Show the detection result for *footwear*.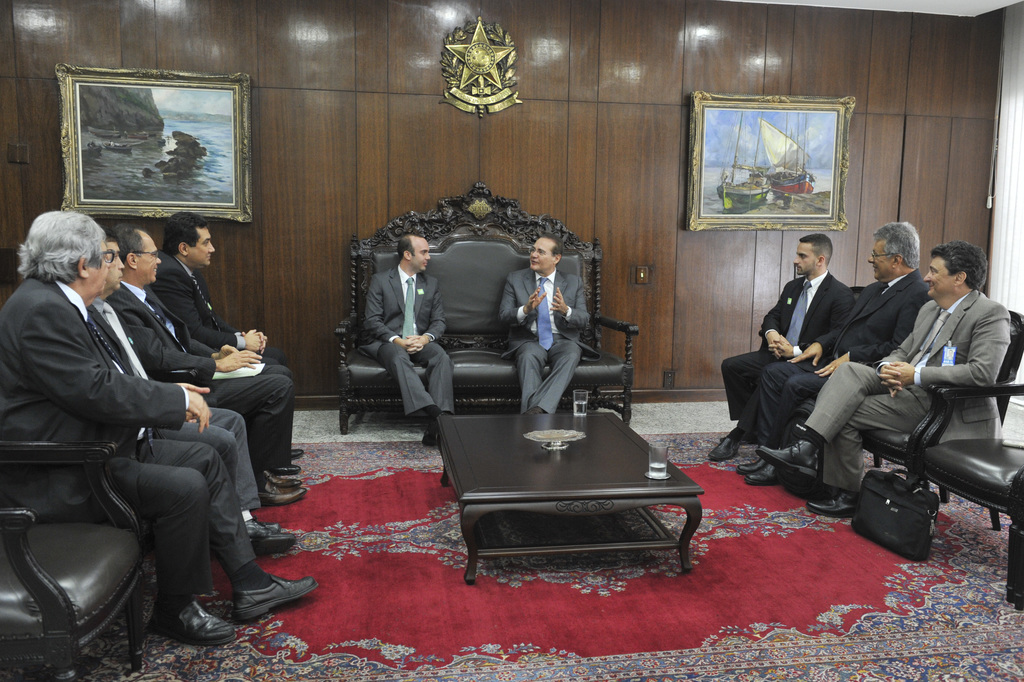
{"left": 229, "top": 569, "right": 319, "bottom": 618}.
